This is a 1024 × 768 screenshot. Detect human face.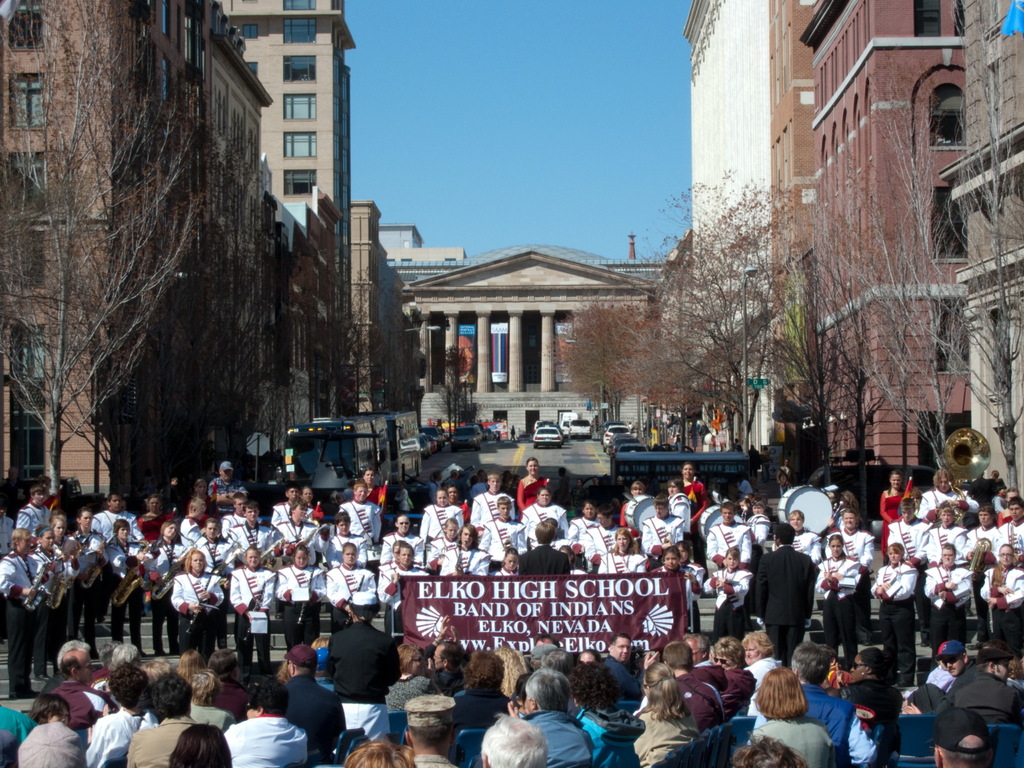
select_region(580, 500, 593, 521).
